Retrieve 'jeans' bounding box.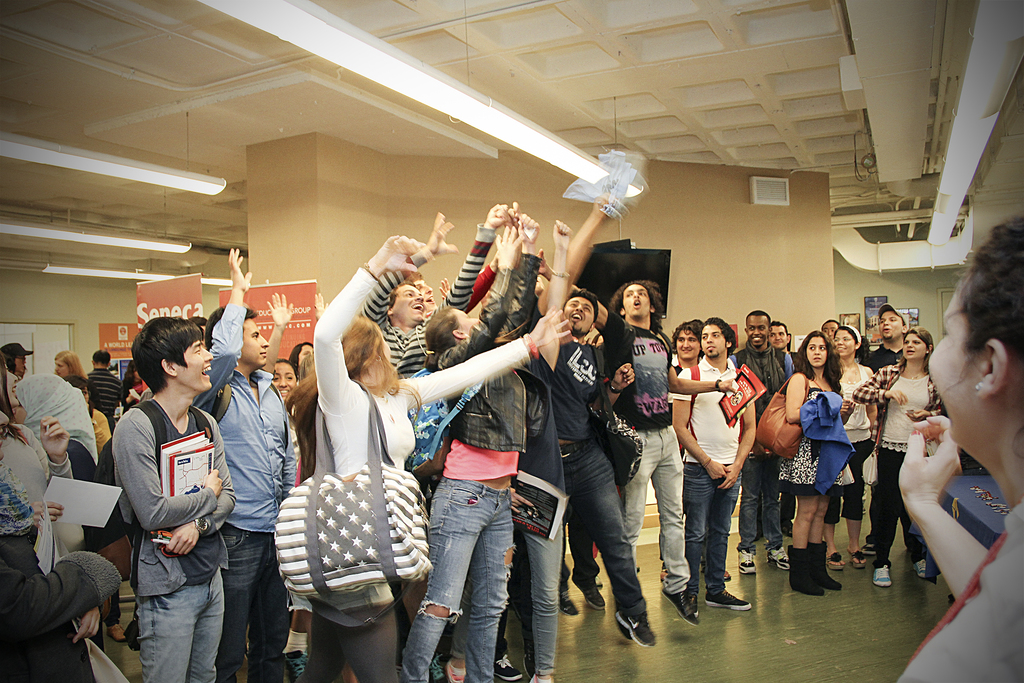
Bounding box: Rect(559, 440, 649, 623).
